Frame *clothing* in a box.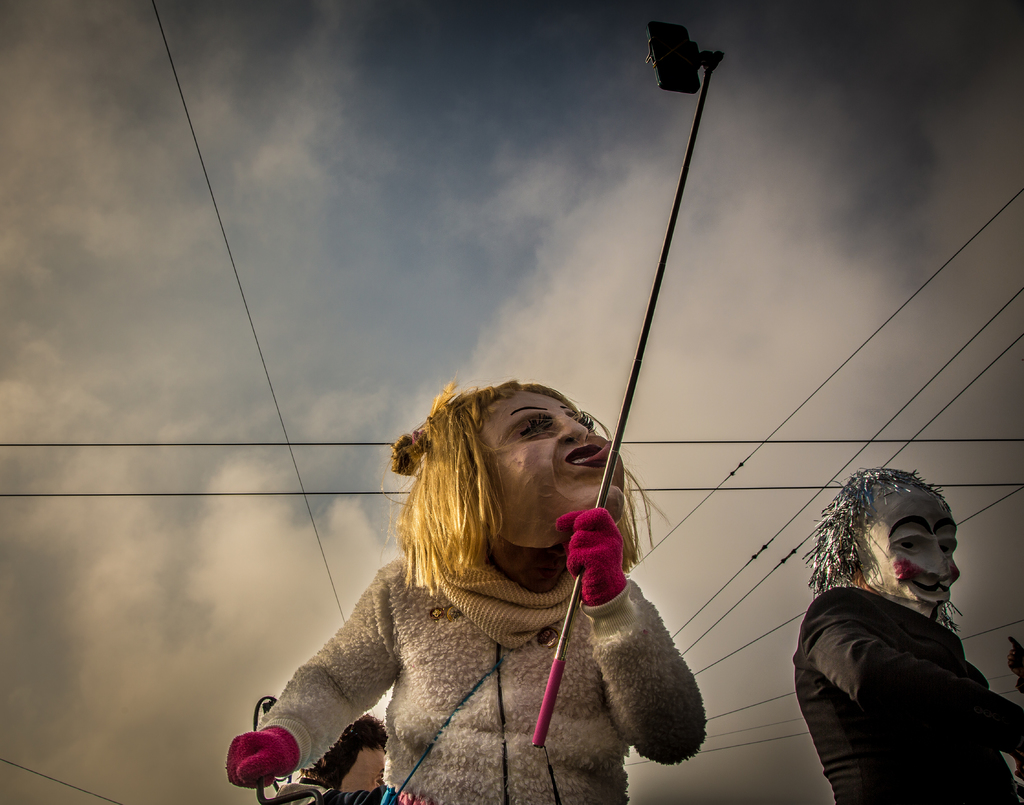
x1=259 y1=548 x2=705 y2=804.
